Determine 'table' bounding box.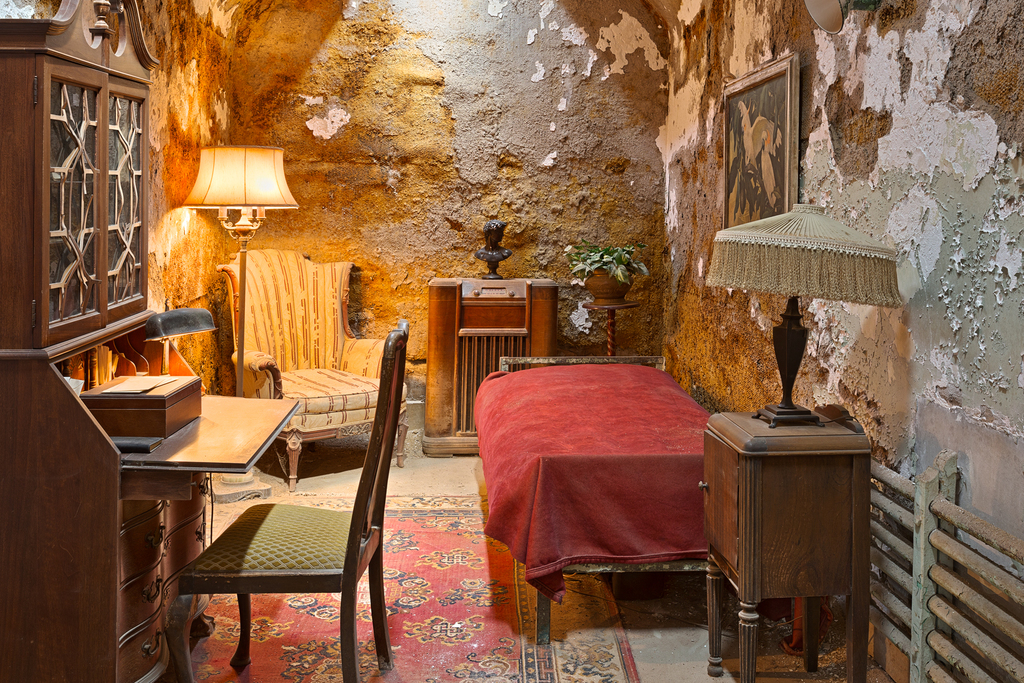
Determined: (x1=674, y1=399, x2=888, y2=664).
